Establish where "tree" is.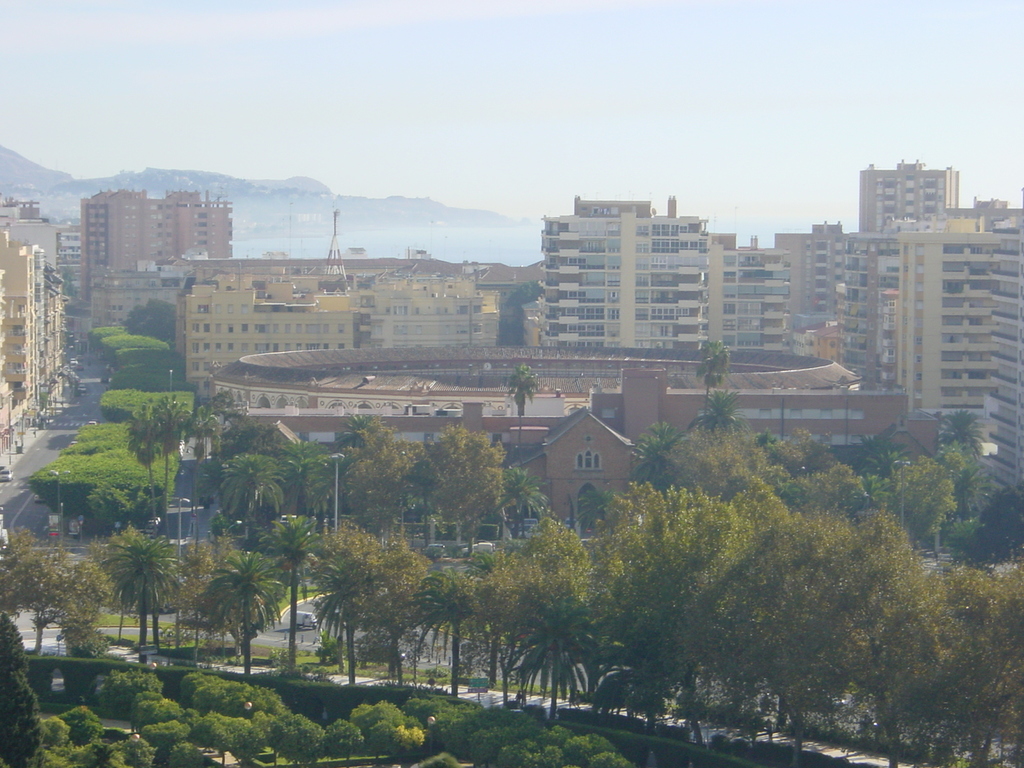
Established at bbox(303, 535, 431, 683).
